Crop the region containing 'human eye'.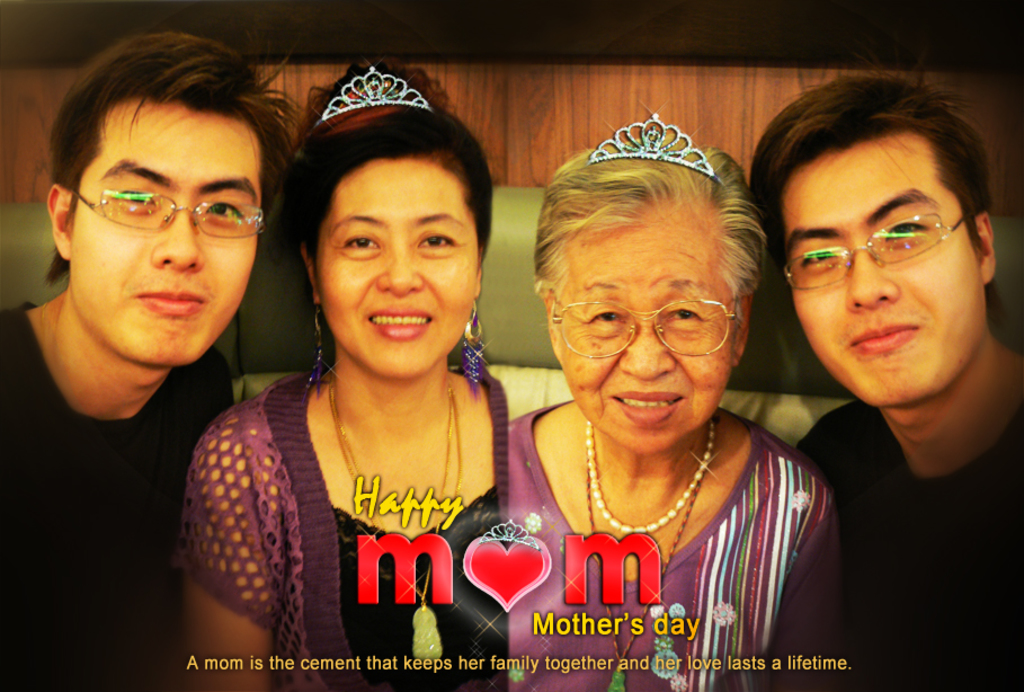
Crop region: select_region(416, 230, 460, 250).
